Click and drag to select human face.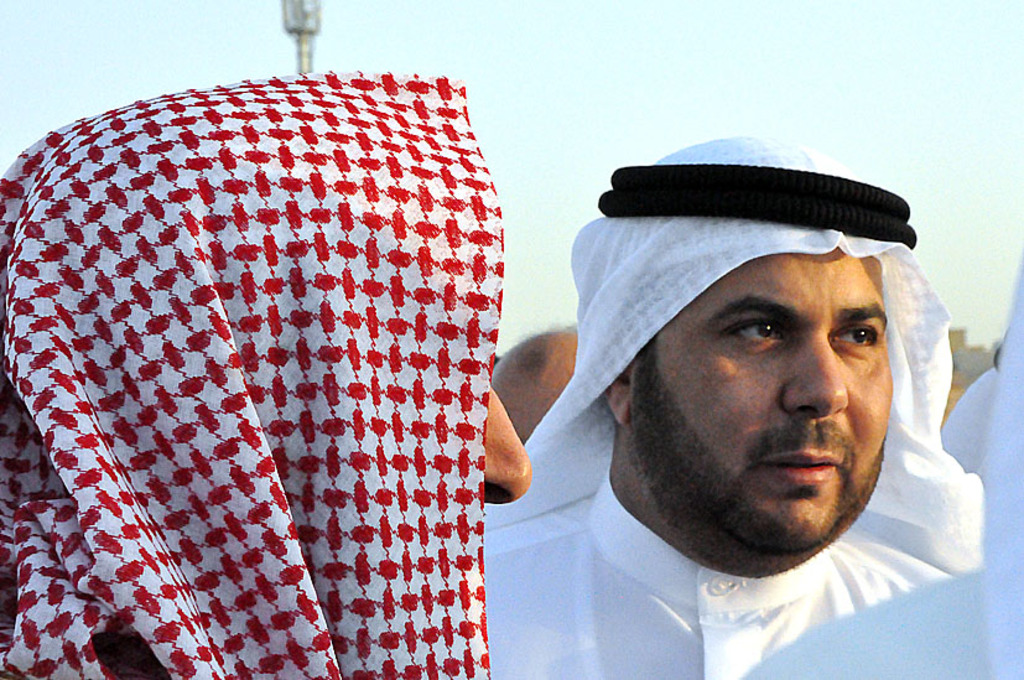
Selection: <bbox>630, 245, 896, 555</bbox>.
